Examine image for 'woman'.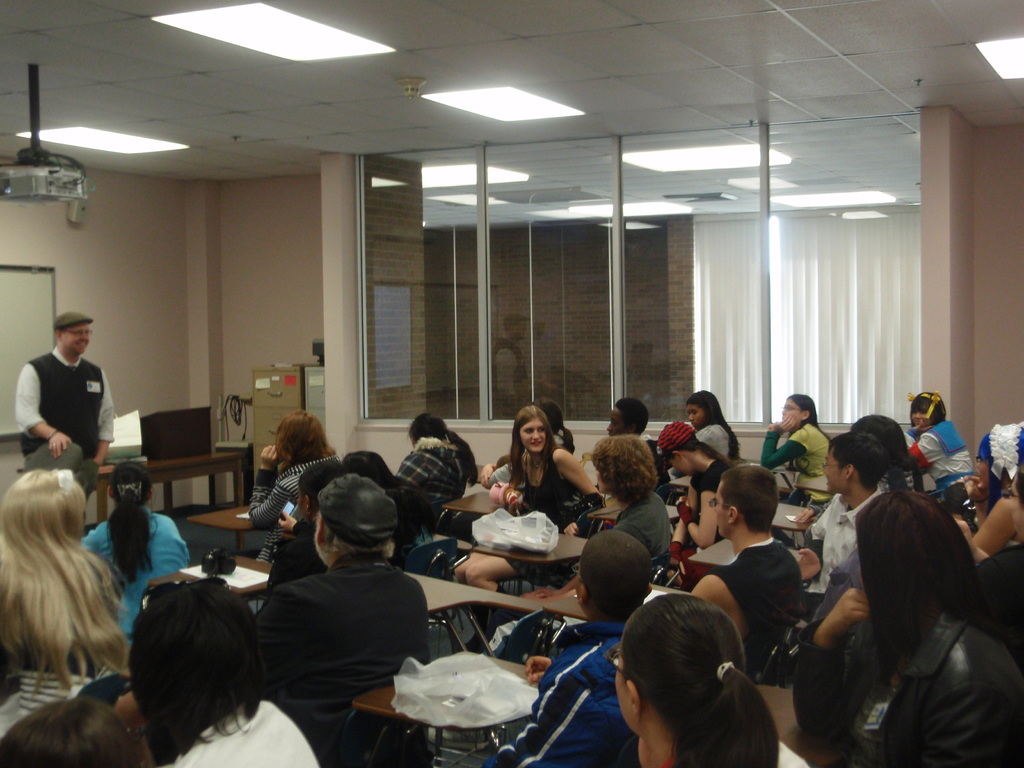
Examination result: [682, 389, 737, 468].
